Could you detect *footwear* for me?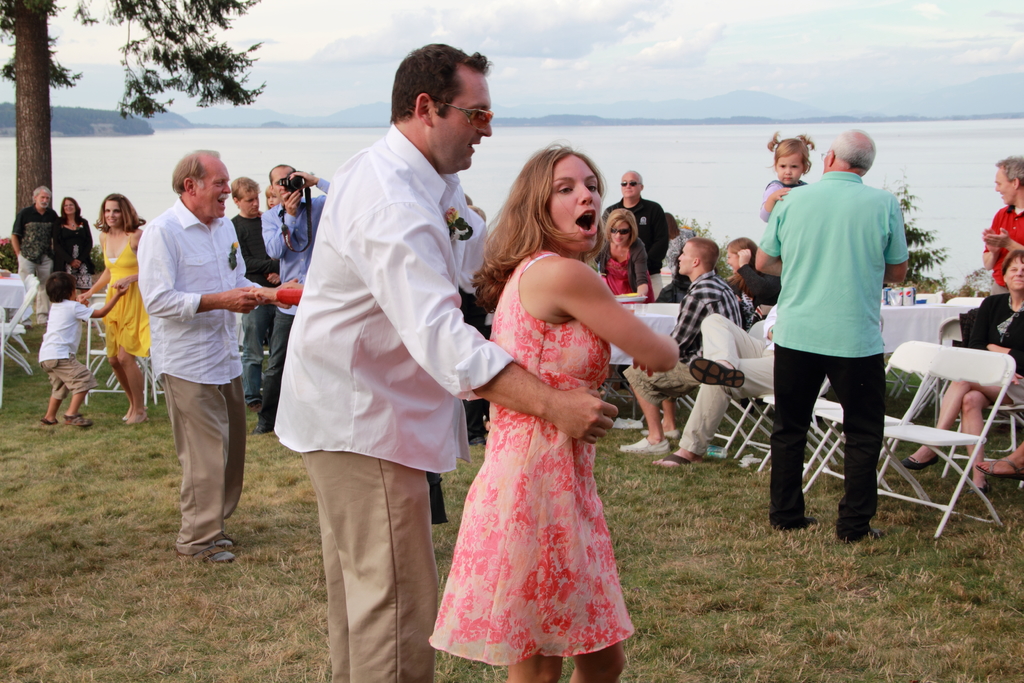
Detection result: select_region(640, 429, 681, 438).
